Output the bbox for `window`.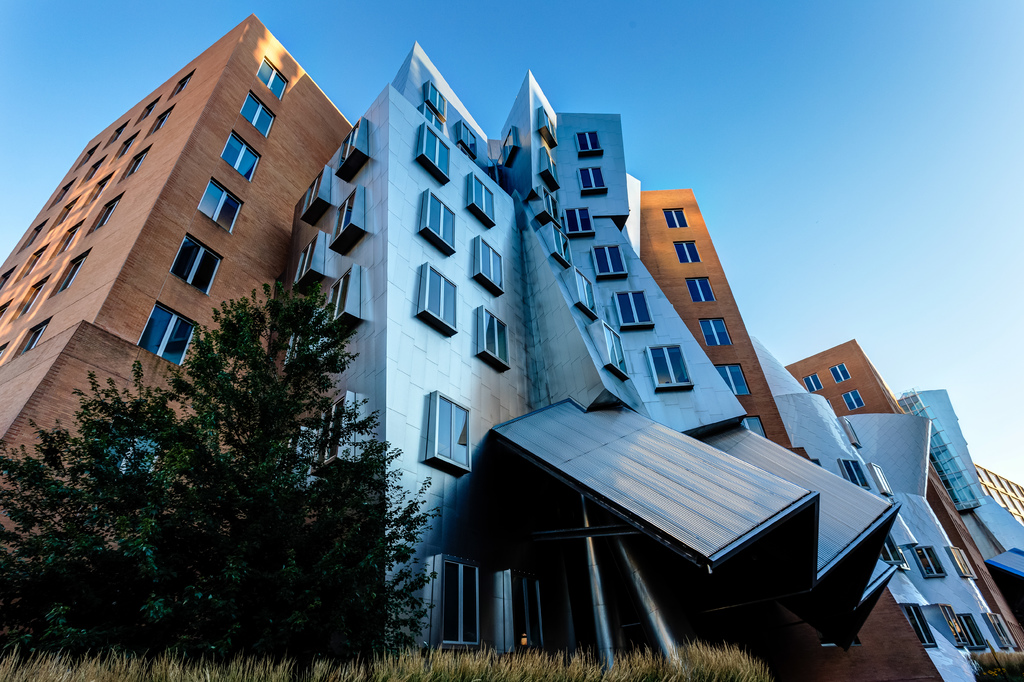
{"left": 481, "top": 236, "right": 506, "bottom": 294}.
